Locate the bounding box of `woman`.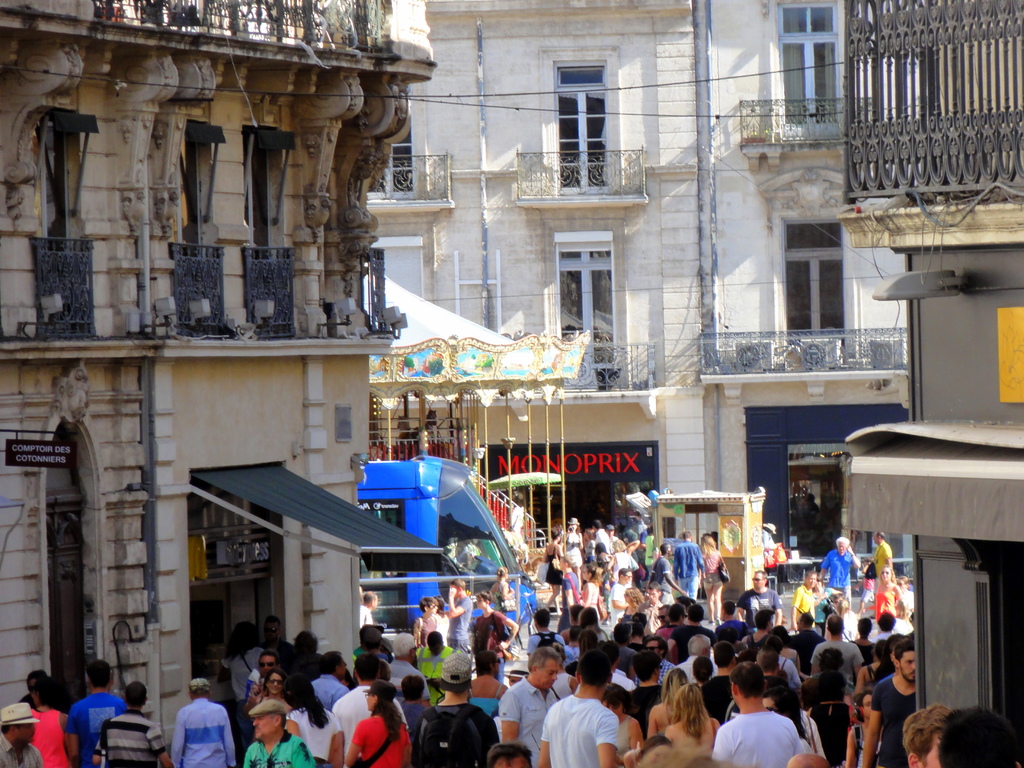
Bounding box: 468, 648, 511, 723.
